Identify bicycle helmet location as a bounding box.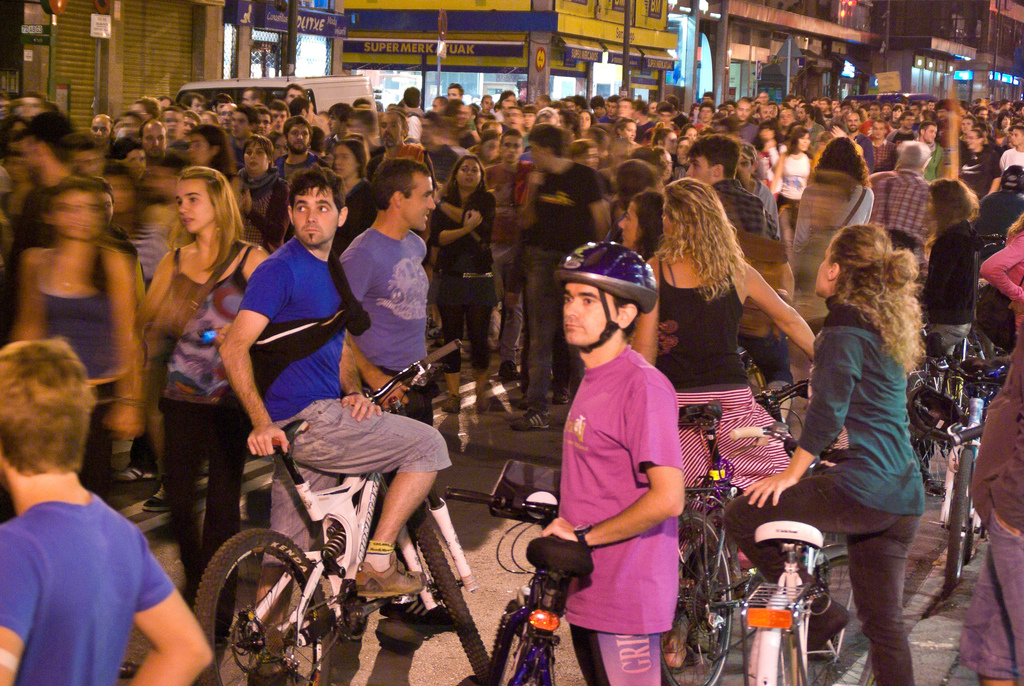
{"left": 556, "top": 233, "right": 661, "bottom": 356}.
